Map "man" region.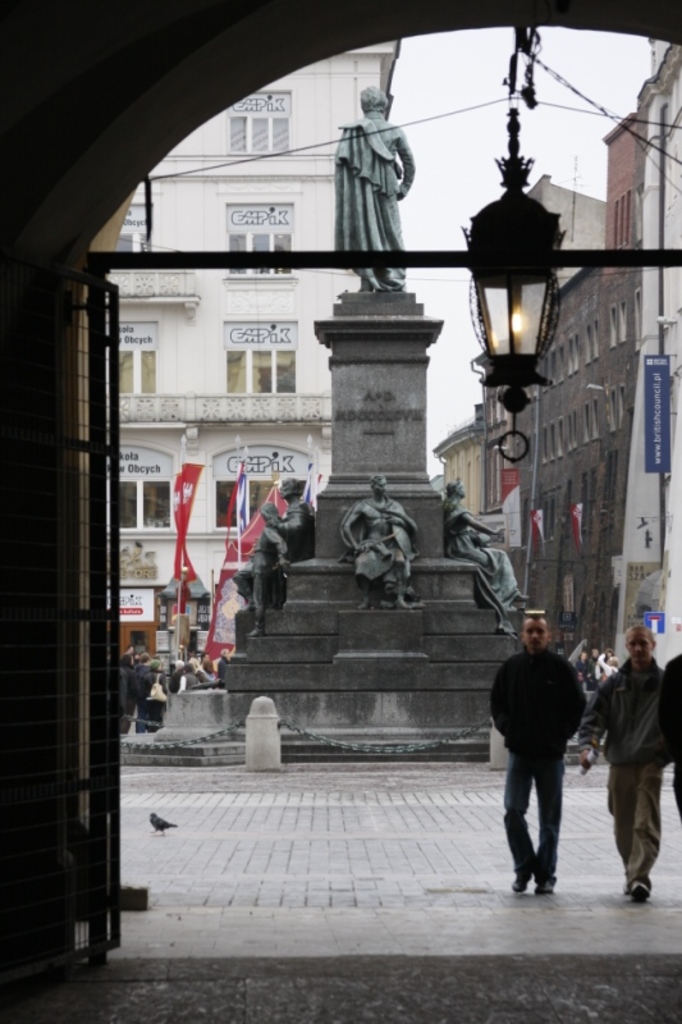
Mapped to box(573, 626, 678, 910).
